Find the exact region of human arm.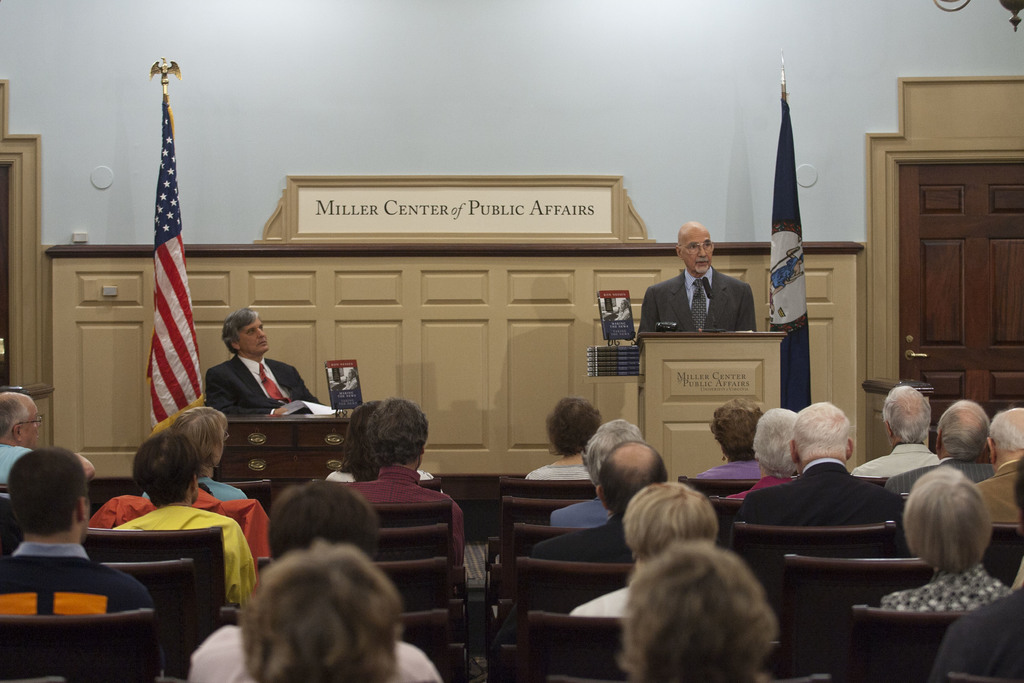
Exact region: region(524, 465, 546, 484).
